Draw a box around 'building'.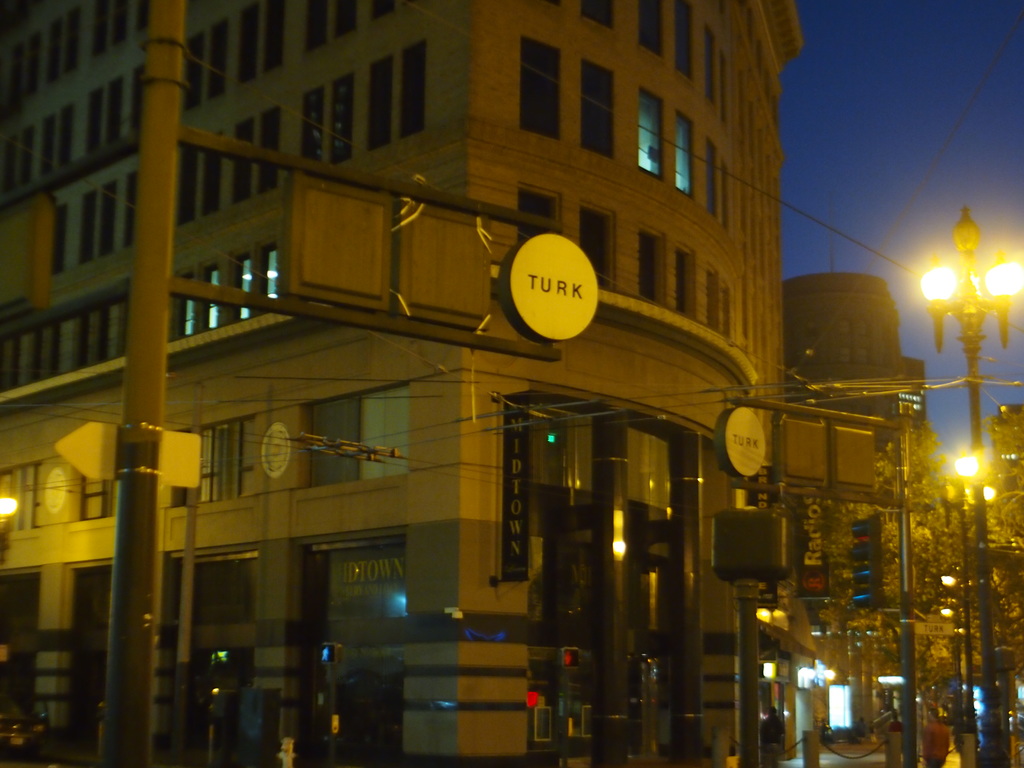
(x1=781, y1=268, x2=941, y2=764).
